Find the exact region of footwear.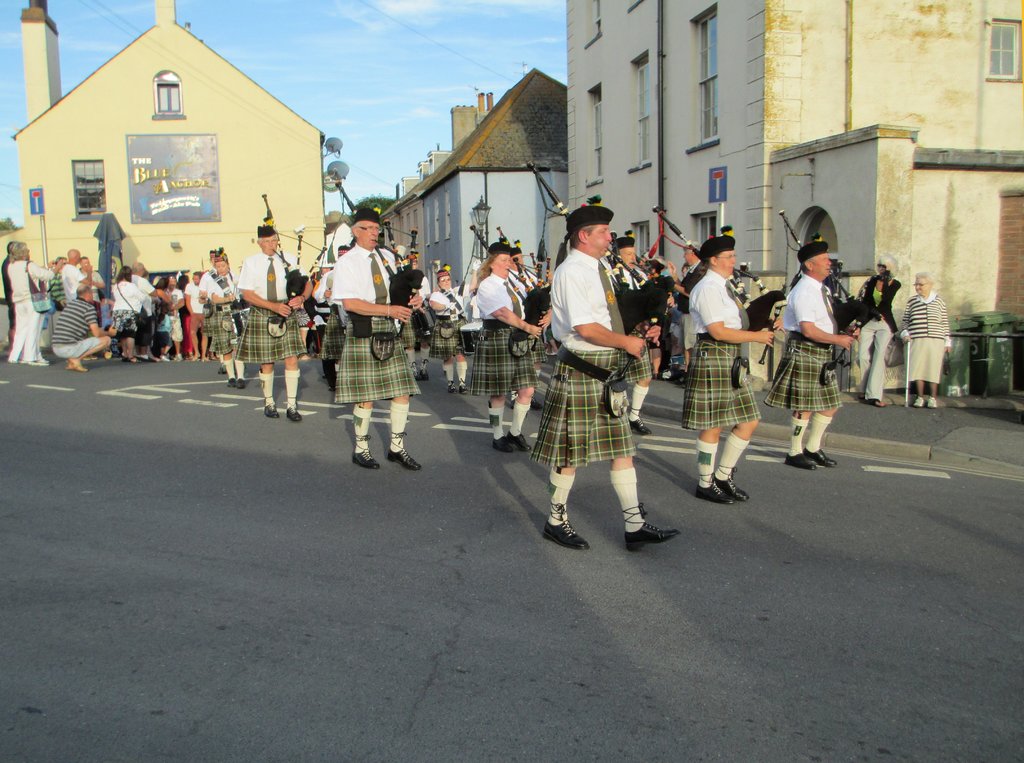
Exact region: x1=218, y1=367, x2=227, y2=377.
